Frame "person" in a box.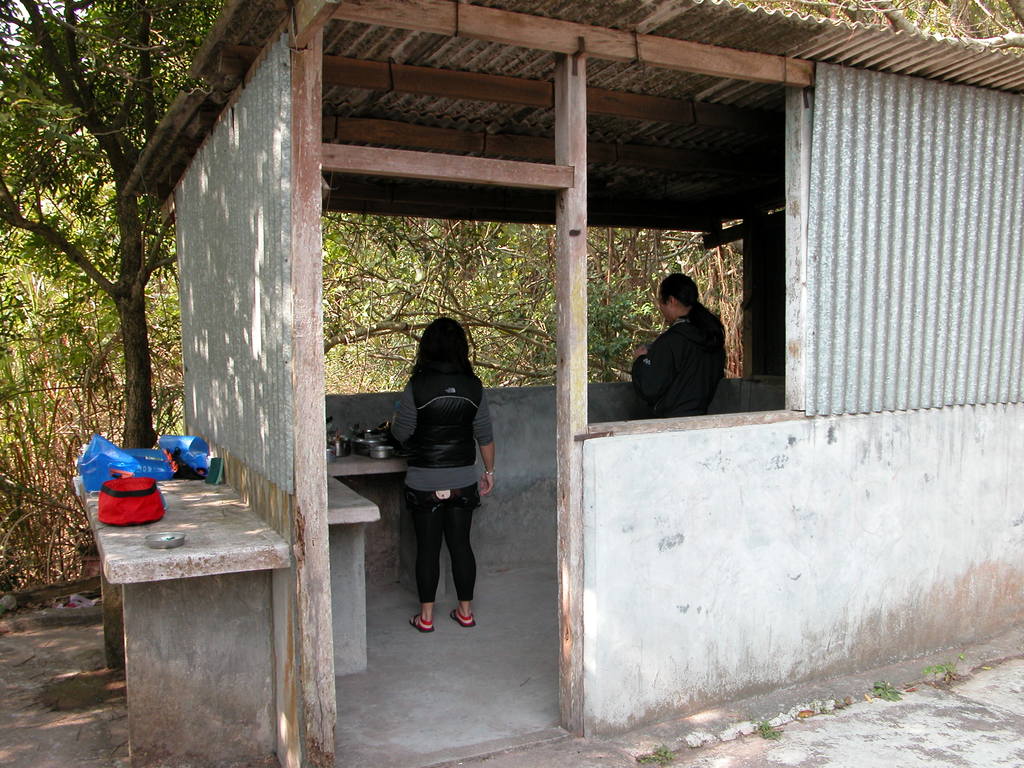
[625,271,739,404].
